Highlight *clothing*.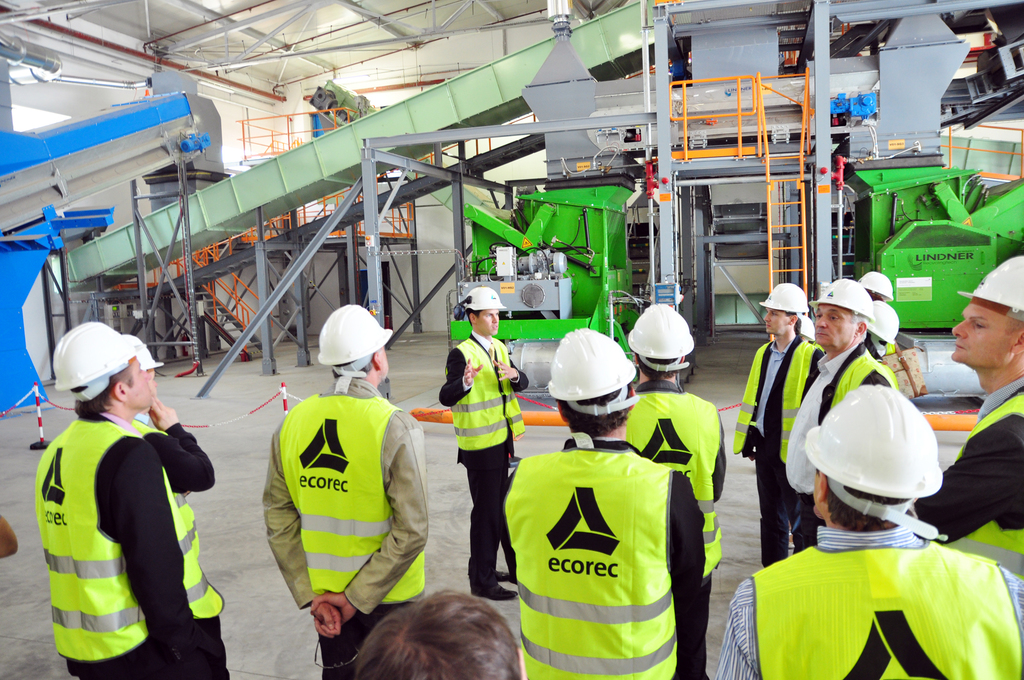
Highlighted region: pyautogui.locateOnScreen(729, 335, 822, 450).
